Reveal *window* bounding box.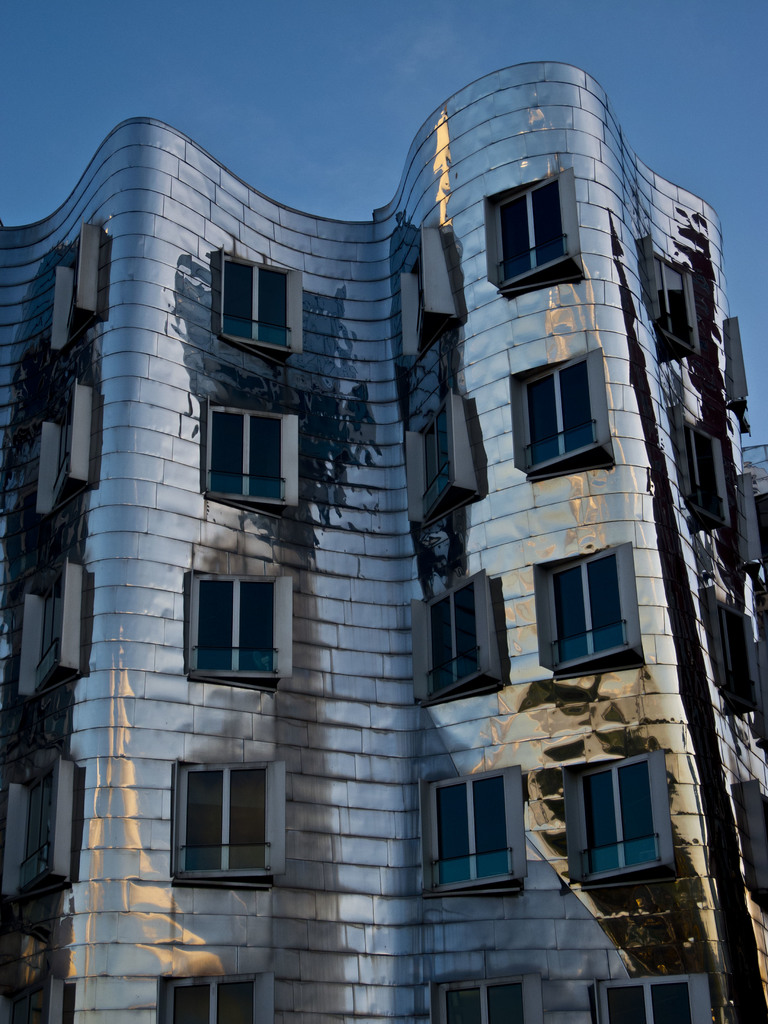
Revealed: l=187, t=386, r=313, b=528.
